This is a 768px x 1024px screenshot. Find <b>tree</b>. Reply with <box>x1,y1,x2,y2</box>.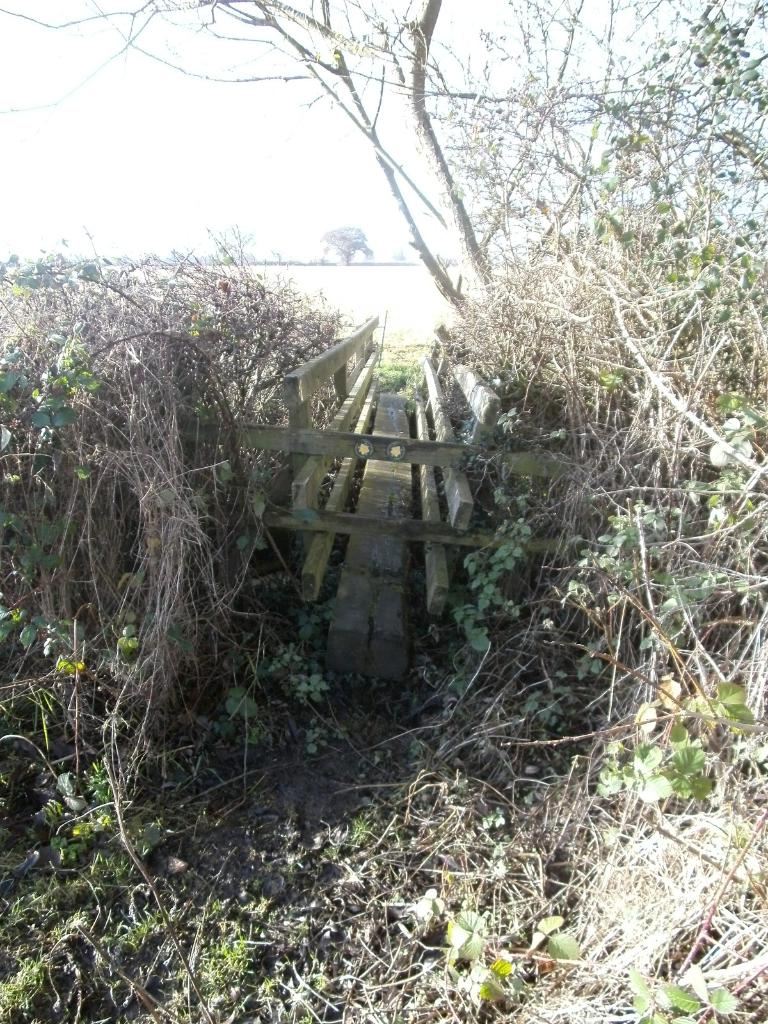
<box>319,230,365,260</box>.
